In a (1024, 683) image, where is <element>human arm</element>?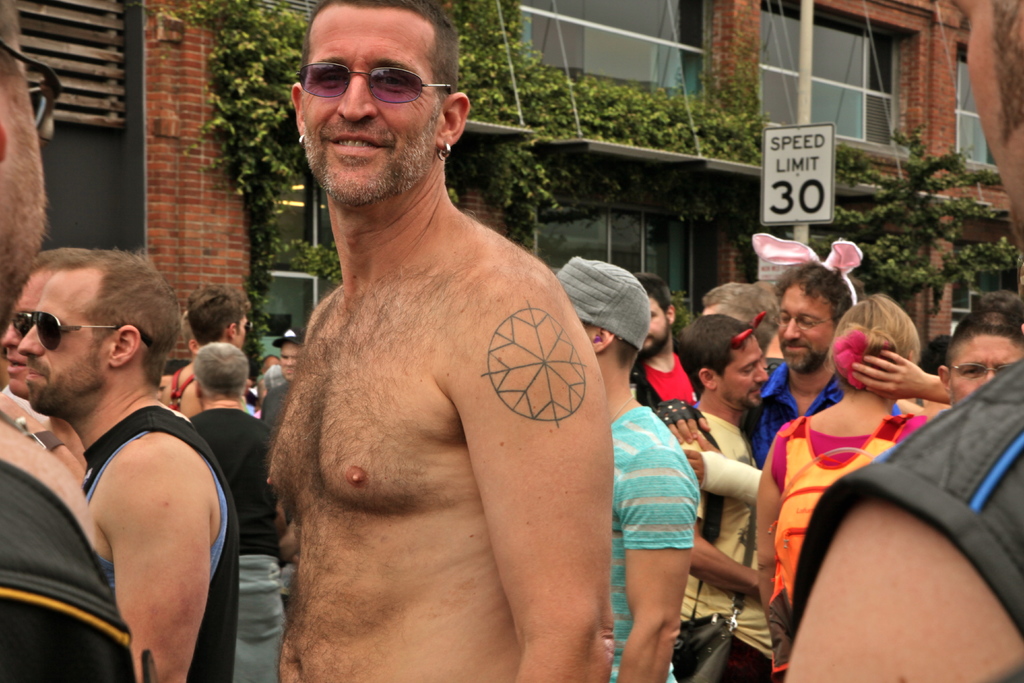
pyautogui.locateOnScreen(852, 347, 948, 408).
